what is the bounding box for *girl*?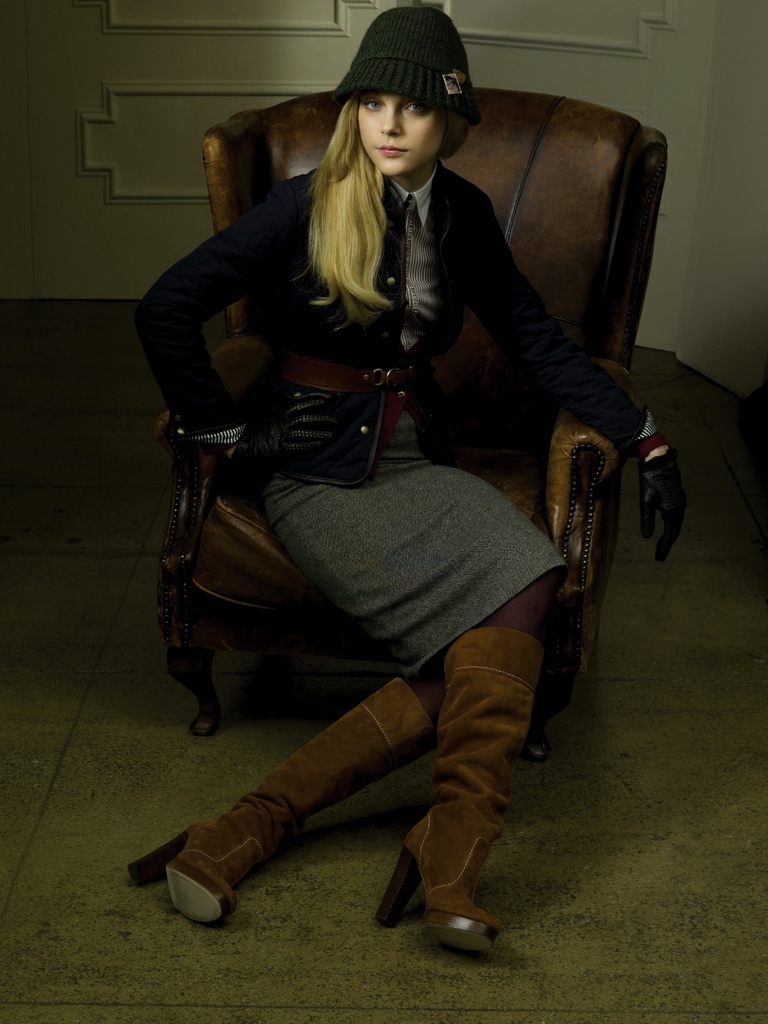
{"x1": 125, "y1": 0, "x2": 697, "y2": 969}.
